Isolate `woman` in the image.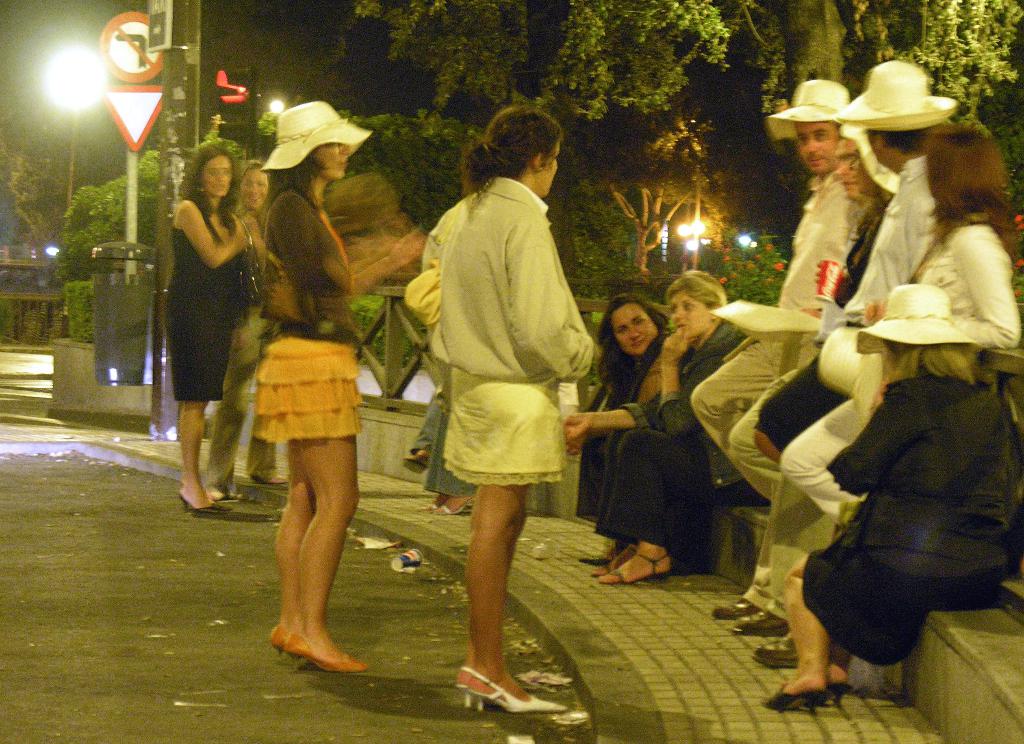
Isolated region: (556, 305, 678, 530).
